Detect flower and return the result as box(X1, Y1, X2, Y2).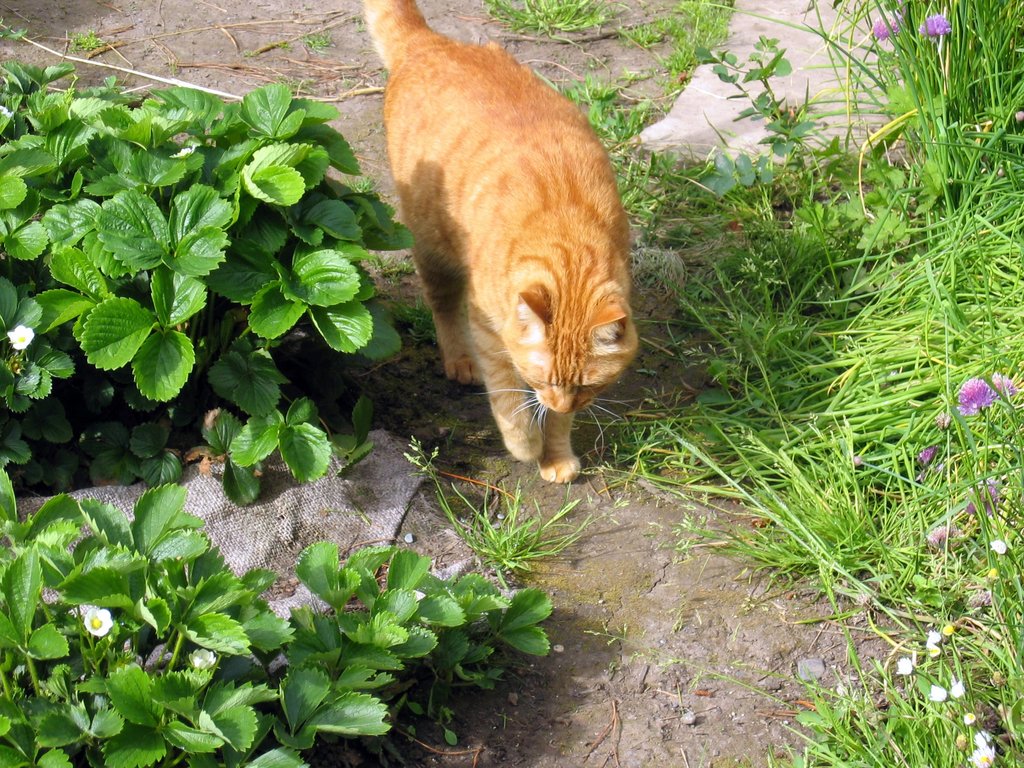
box(1001, 373, 1014, 393).
